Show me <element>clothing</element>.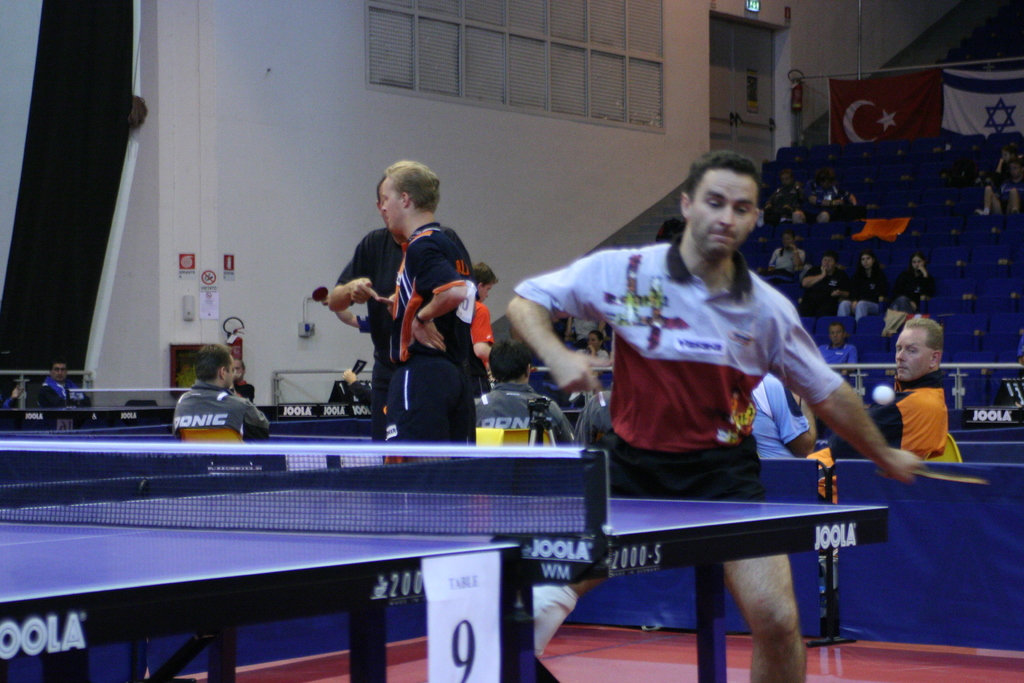
<element>clothing</element> is here: box(835, 270, 884, 320).
